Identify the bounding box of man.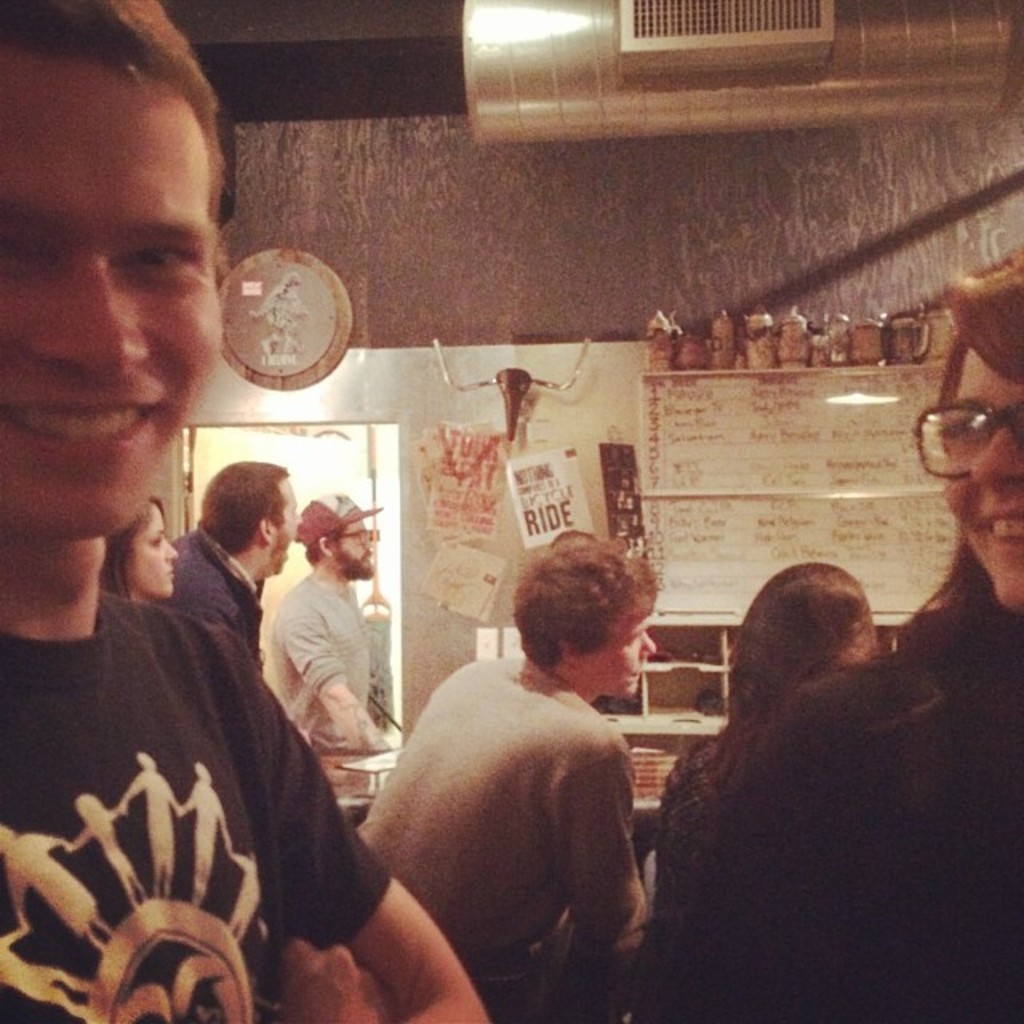
l=0, t=0, r=494, b=1022.
